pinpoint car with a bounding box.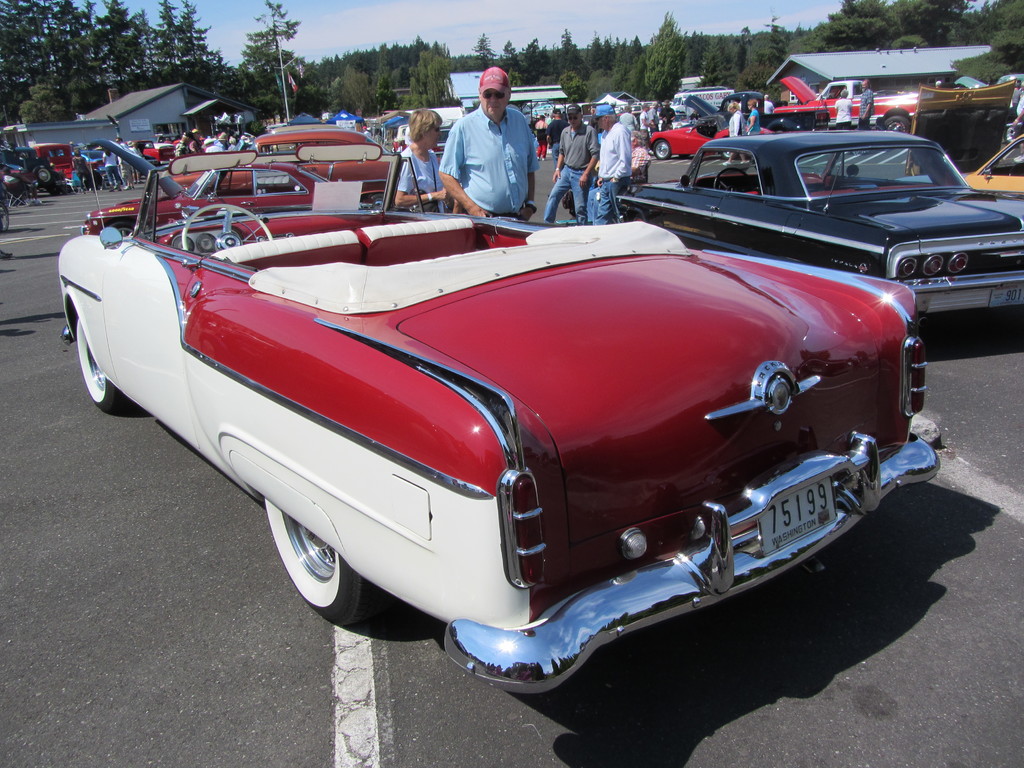
{"x1": 80, "y1": 126, "x2": 397, "y2": 225}.
